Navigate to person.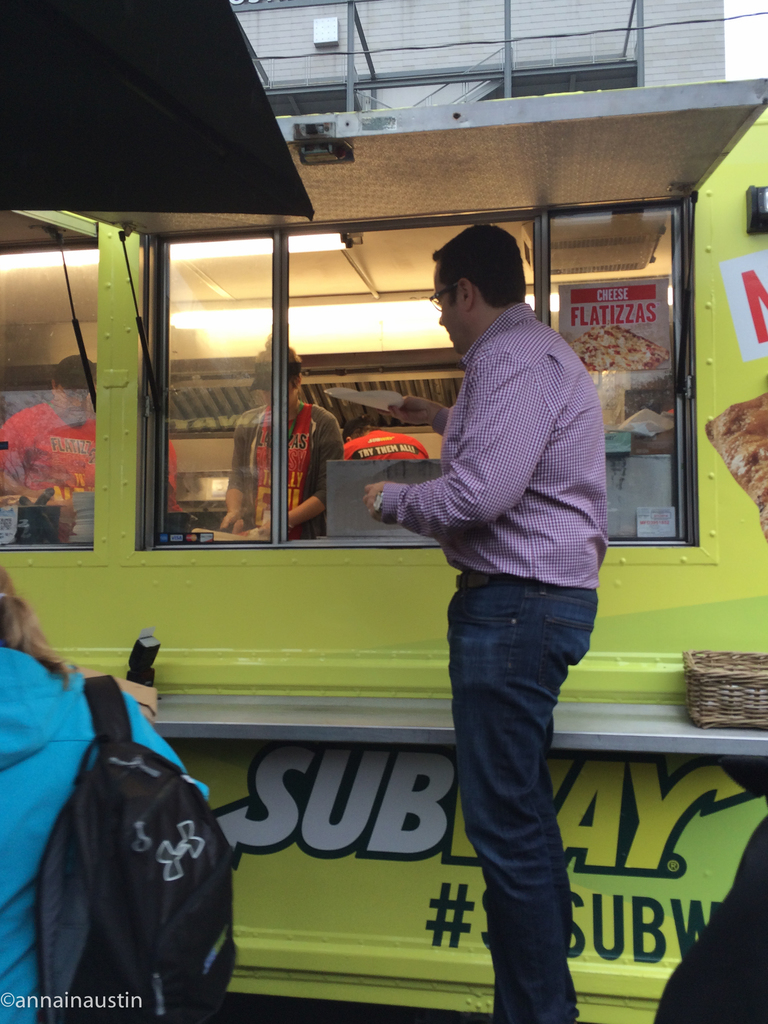
Navigation target: box(0, 355, 182, 507).
